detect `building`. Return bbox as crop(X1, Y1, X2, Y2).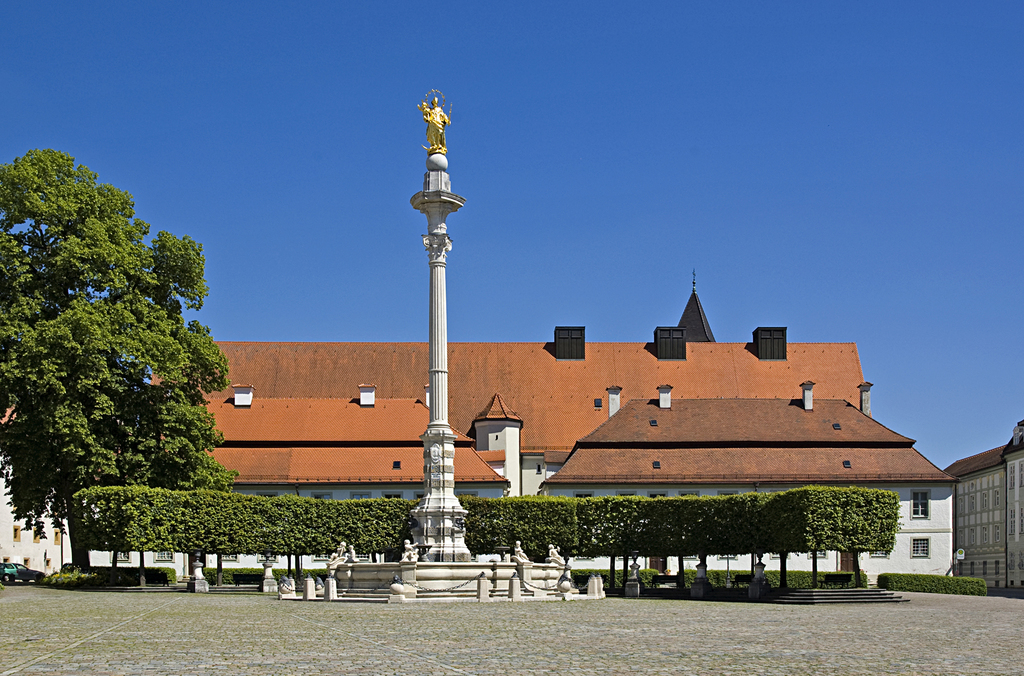
crop(149, 261, 875, 595).
